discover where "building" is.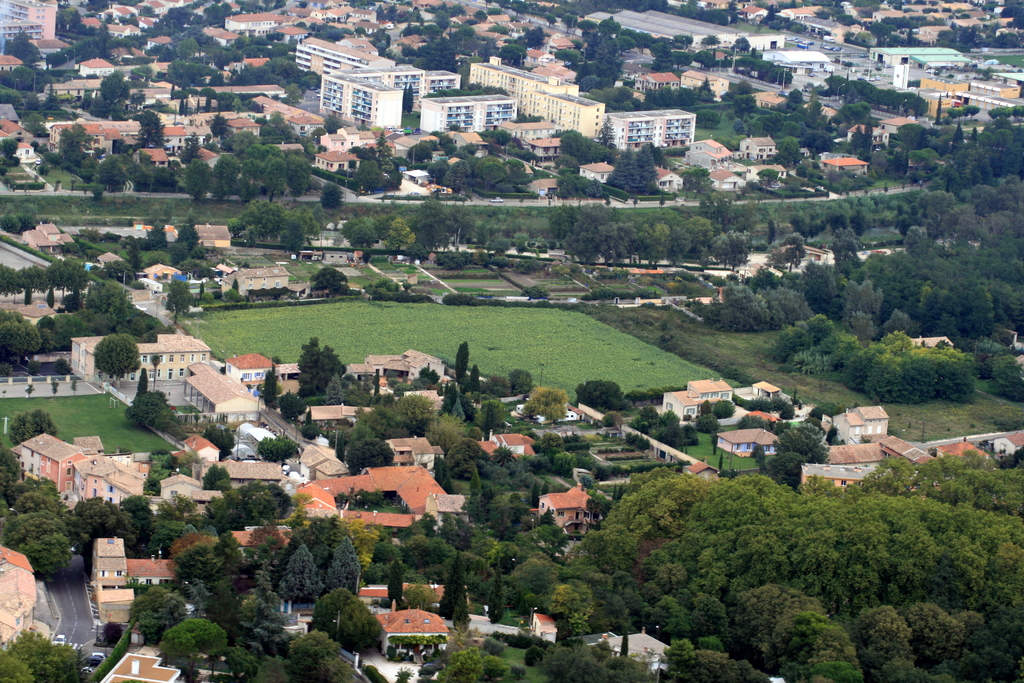
Discovered at box(467, 54, 580, 119).
